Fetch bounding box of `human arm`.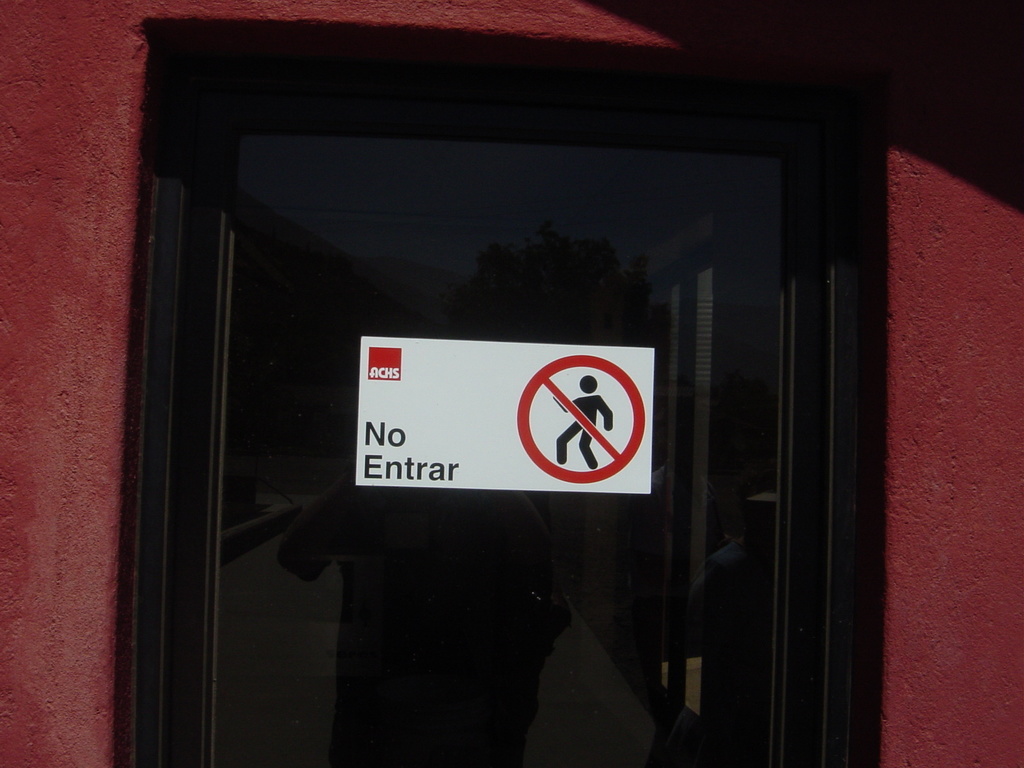
Bbox: bbox(595, 396, 611, 428).
